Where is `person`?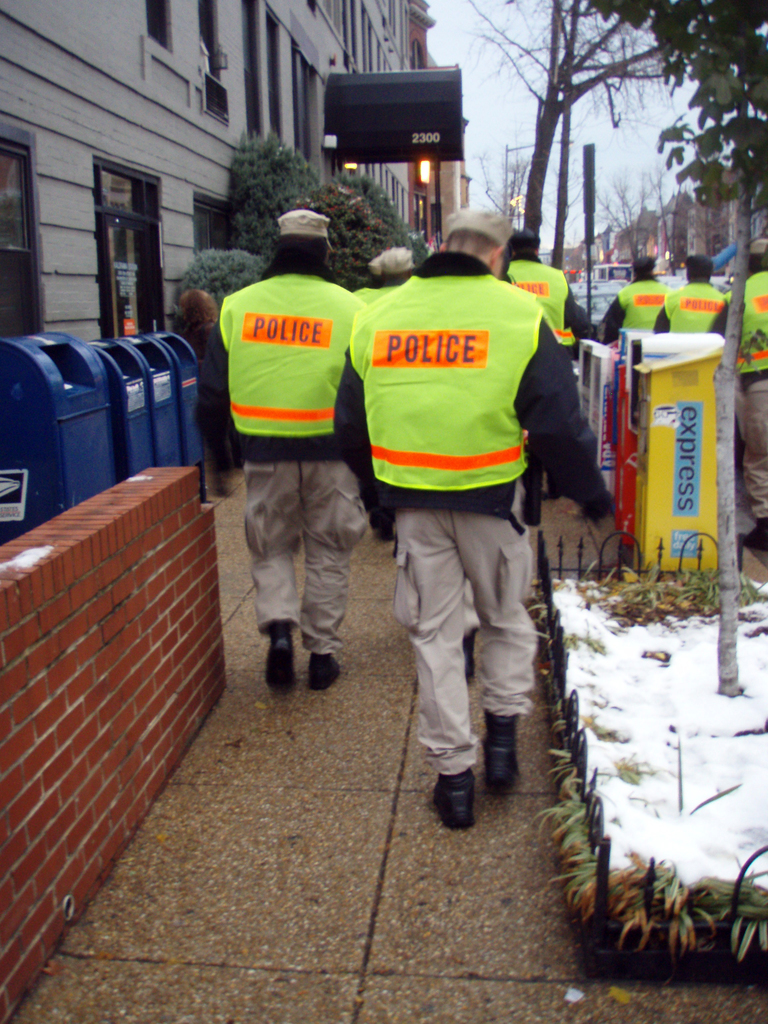
select_region(499, 222, 595, 343).
